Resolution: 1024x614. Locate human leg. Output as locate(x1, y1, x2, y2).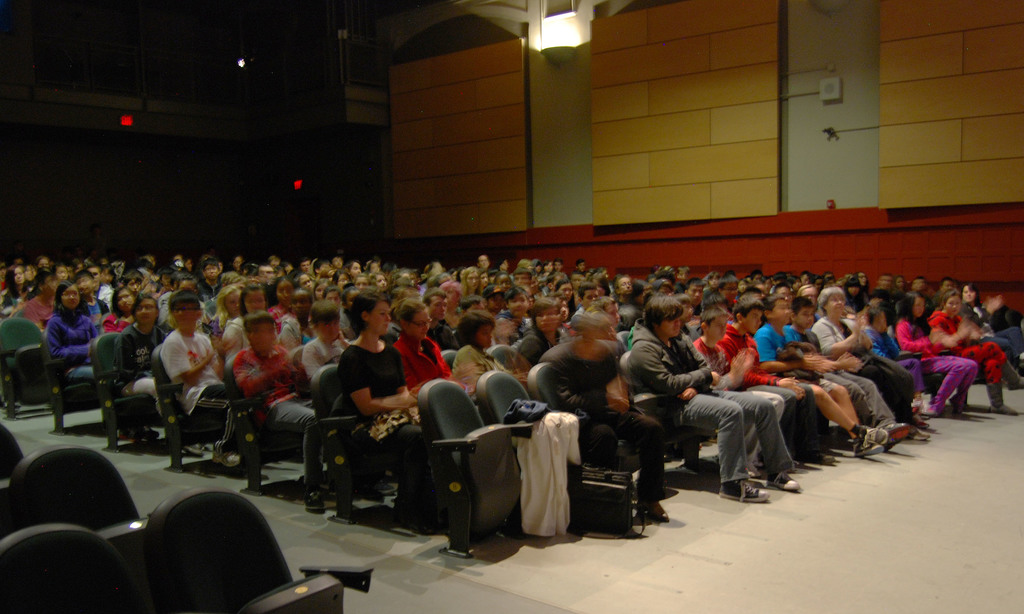
locate(865, 364, 937, 437).
